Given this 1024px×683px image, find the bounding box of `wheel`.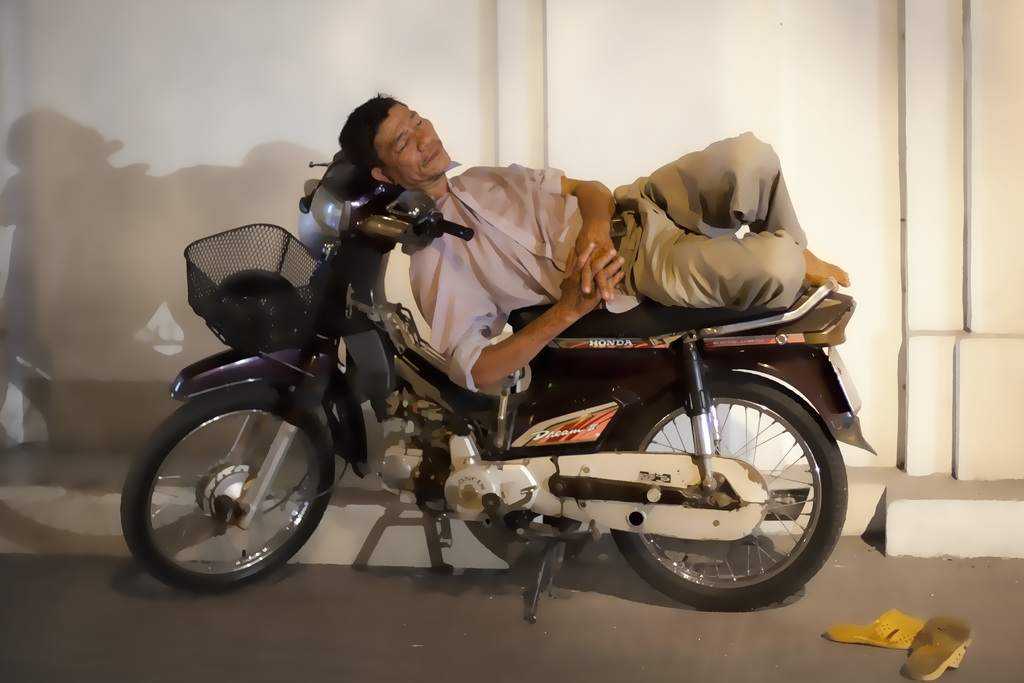
(118,384,335,593).
